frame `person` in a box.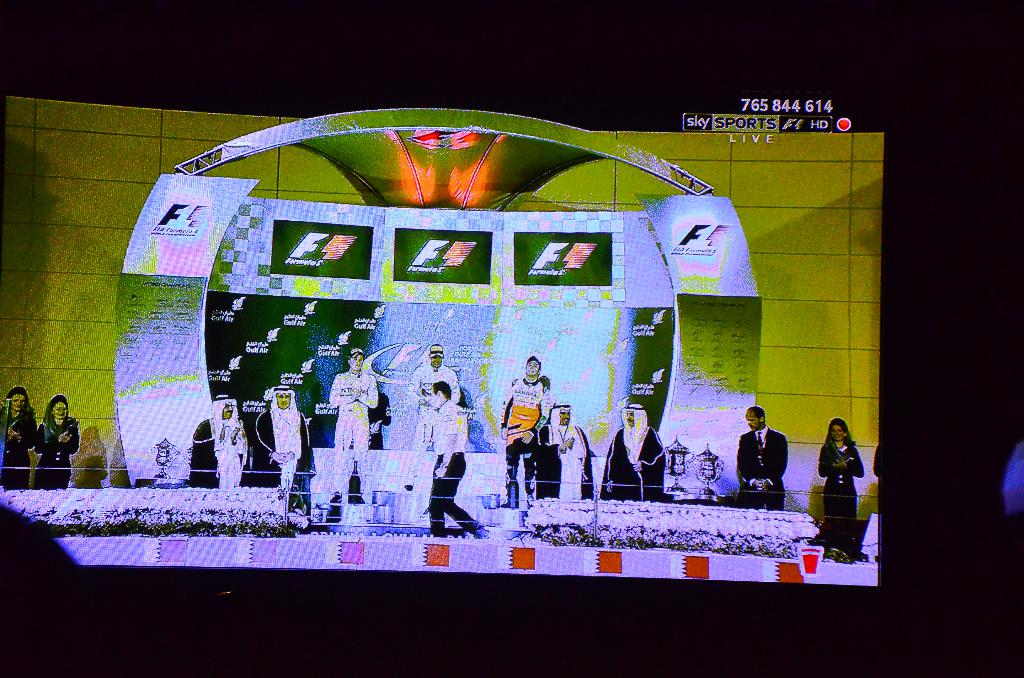
BBox(35, 395, 76, 485).
